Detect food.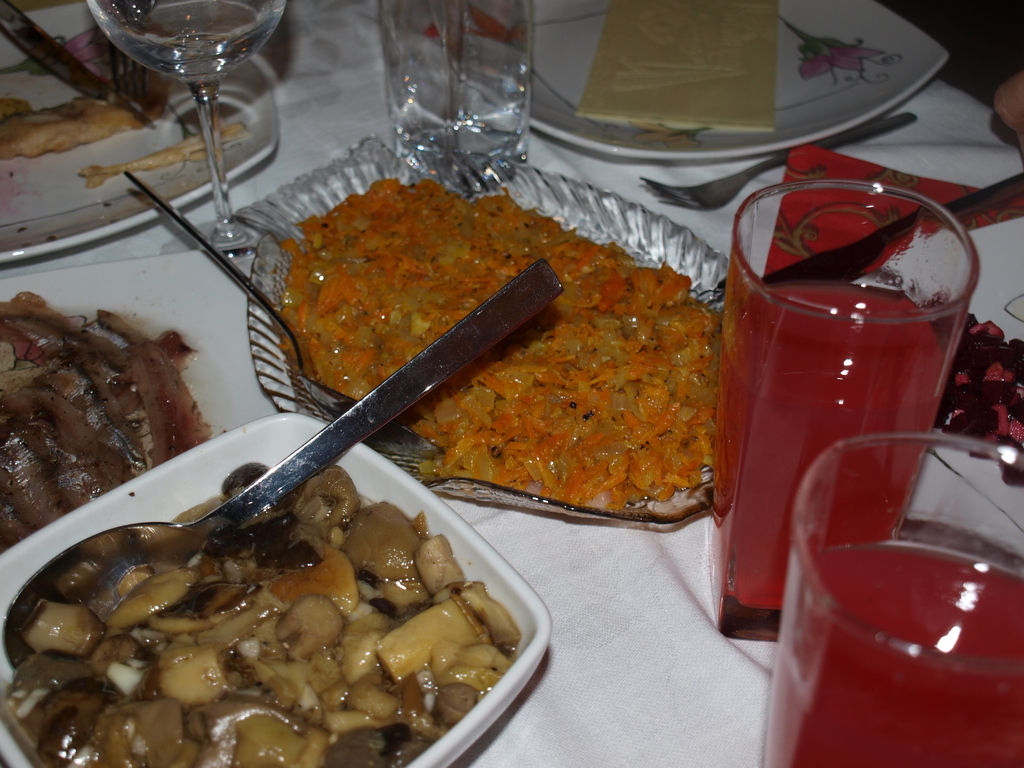
Detected at left=4, top=442, right=544, bottom=762.
